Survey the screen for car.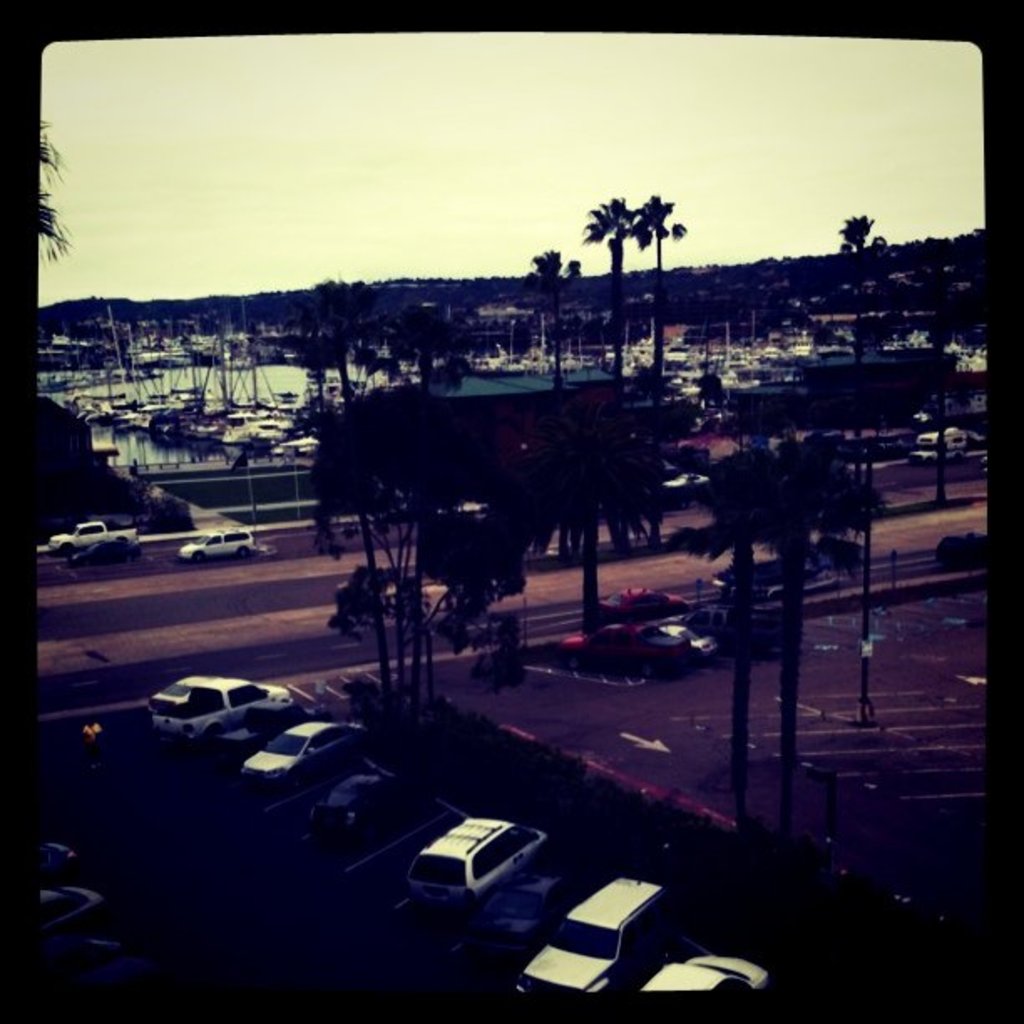
Survey found: l=181, t=529, r=249, b=562.
